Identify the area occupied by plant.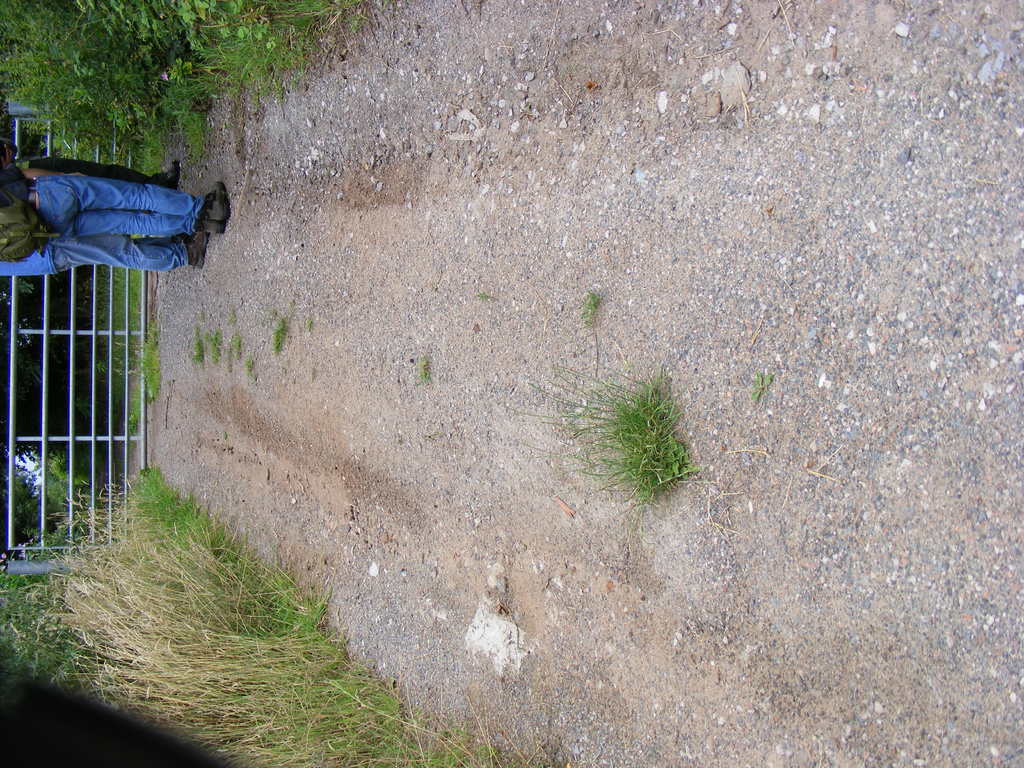
Area: {"left": 245, "top": 356, "right": 252, "bottom": 369}.
